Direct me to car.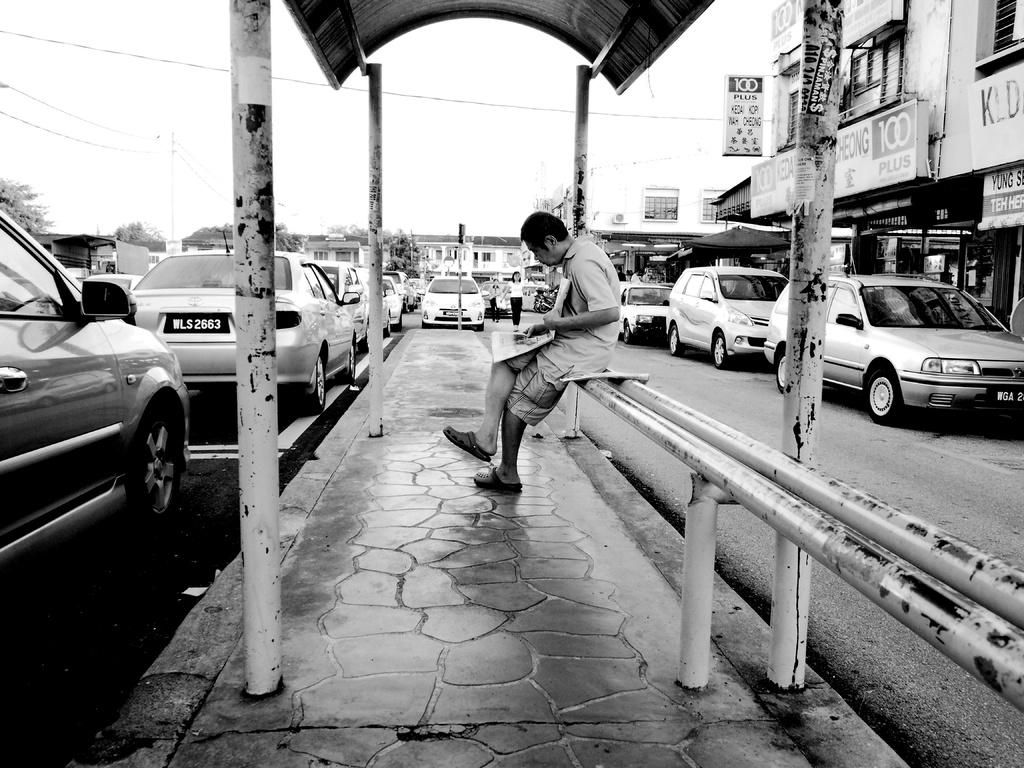
Direction: bbox(668, 265, 795, 369).
